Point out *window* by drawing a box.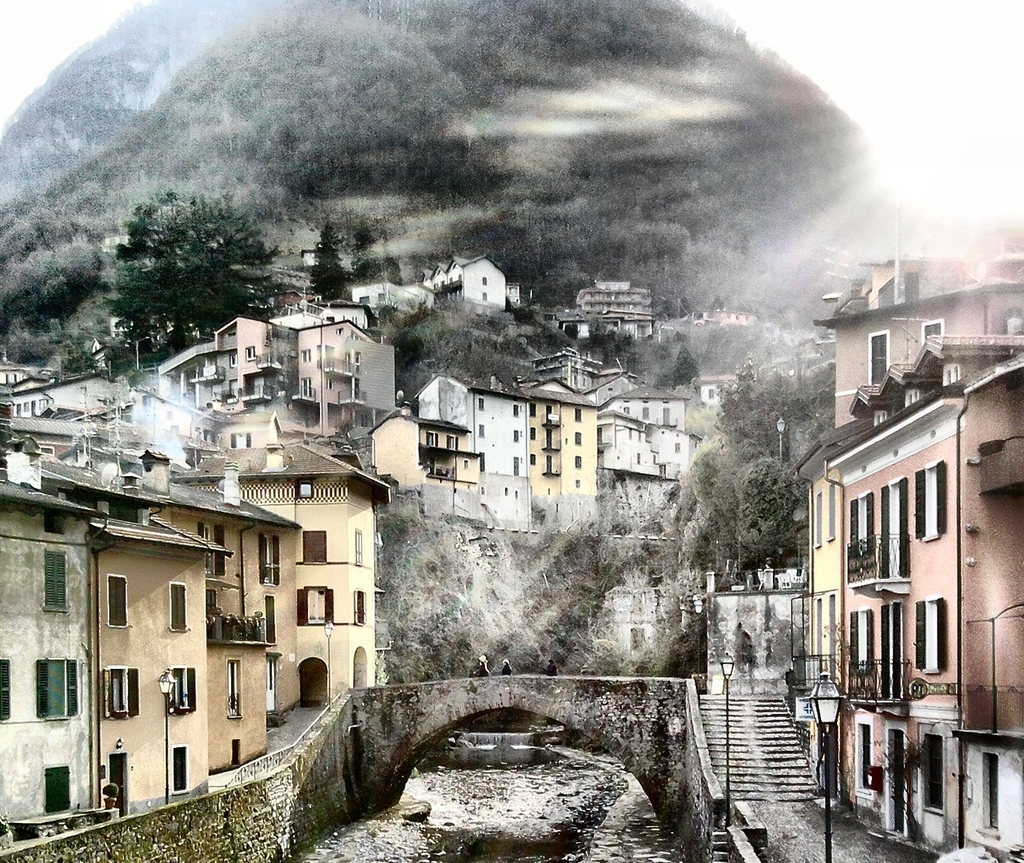
bbox=[459, 464, 467, 467].
